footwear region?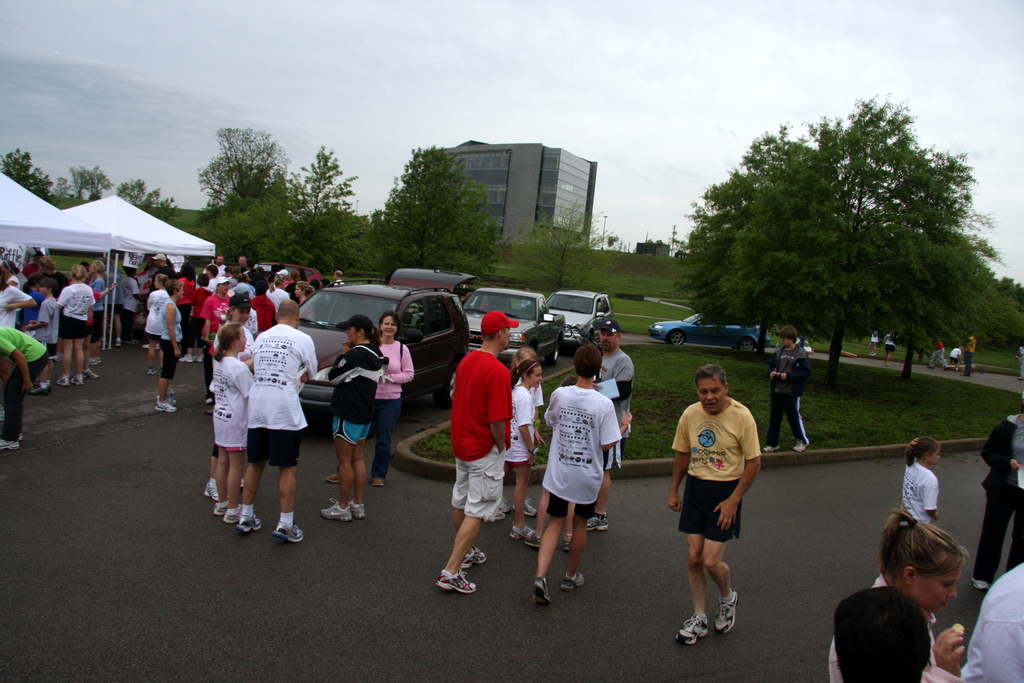
<box>237,513,261,533</box>
